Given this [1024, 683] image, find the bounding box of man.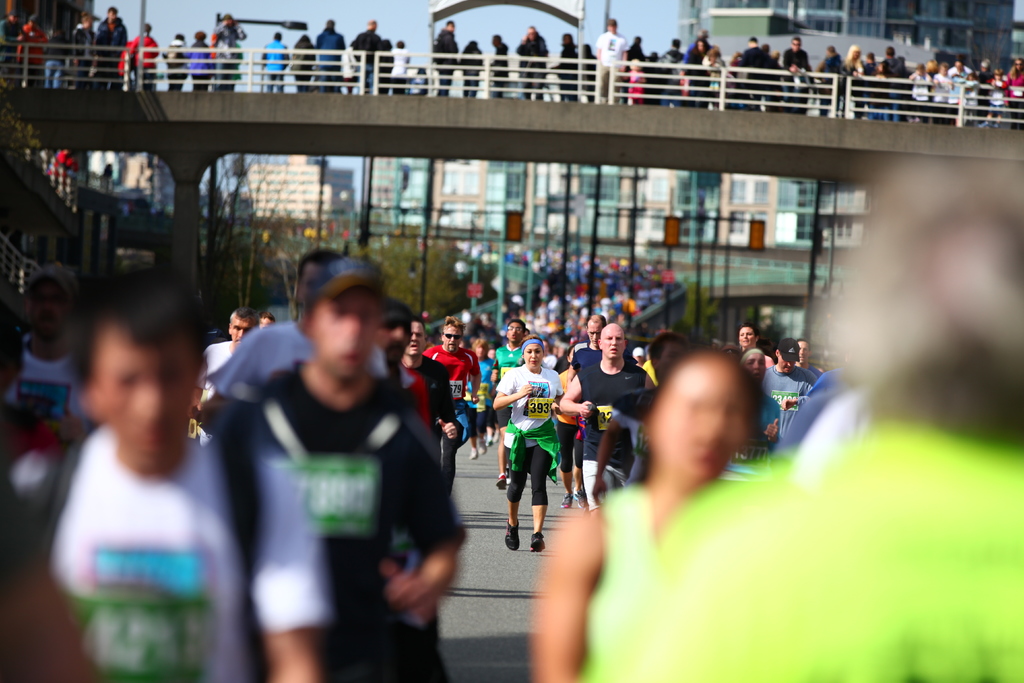
region(97, 7, 125, 92).
